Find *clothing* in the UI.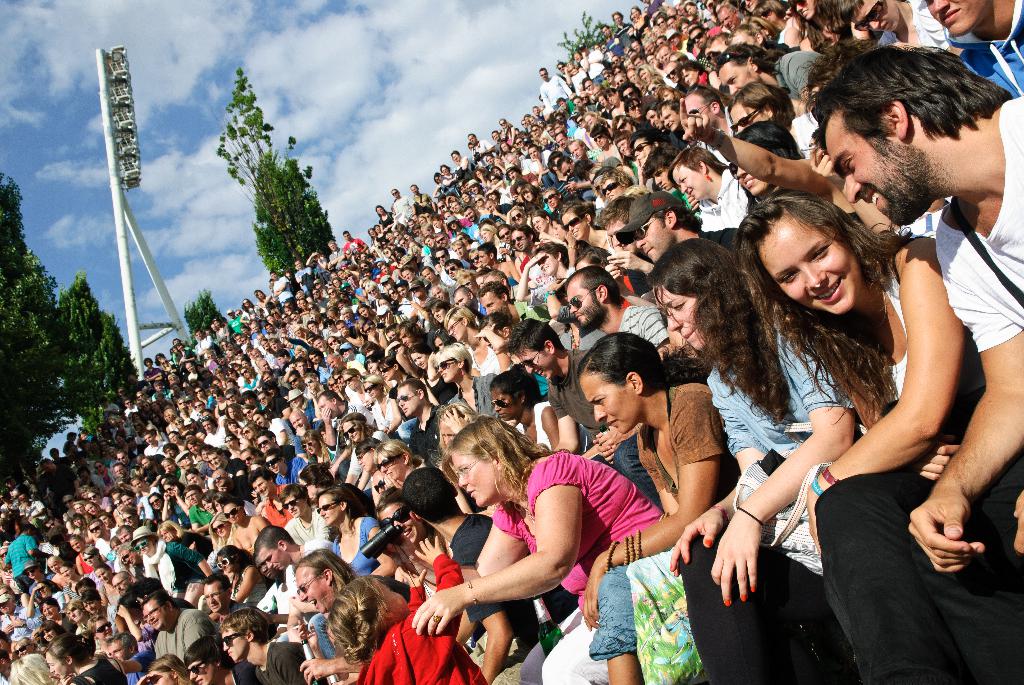
UI element at detection(521, 253, 564, 292).
